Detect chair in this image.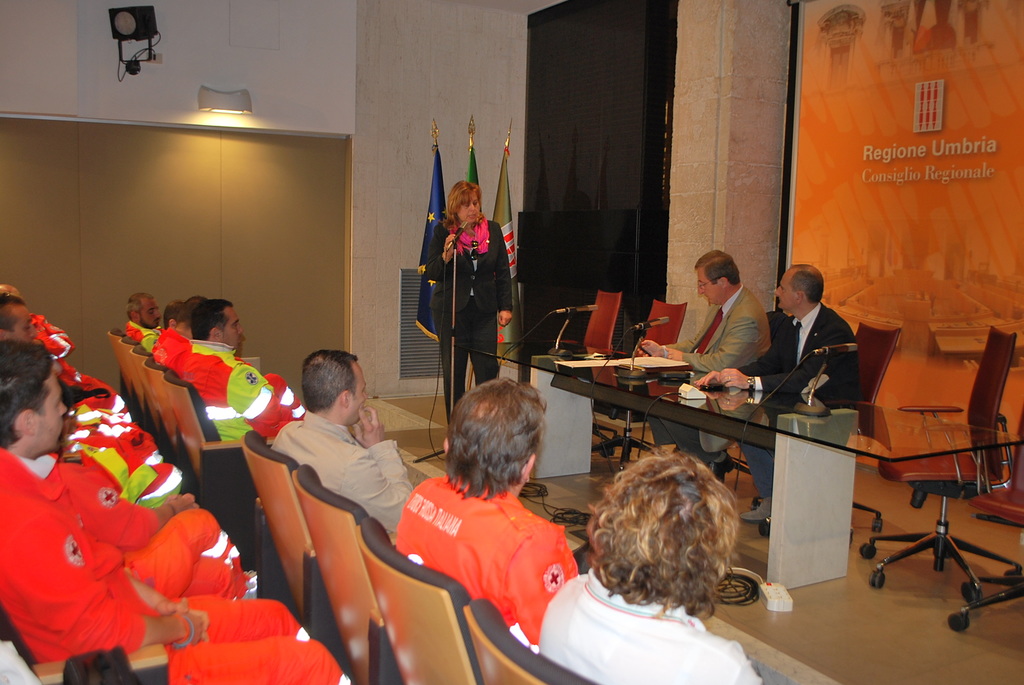
Detection: [236, 430, 351, 684].
